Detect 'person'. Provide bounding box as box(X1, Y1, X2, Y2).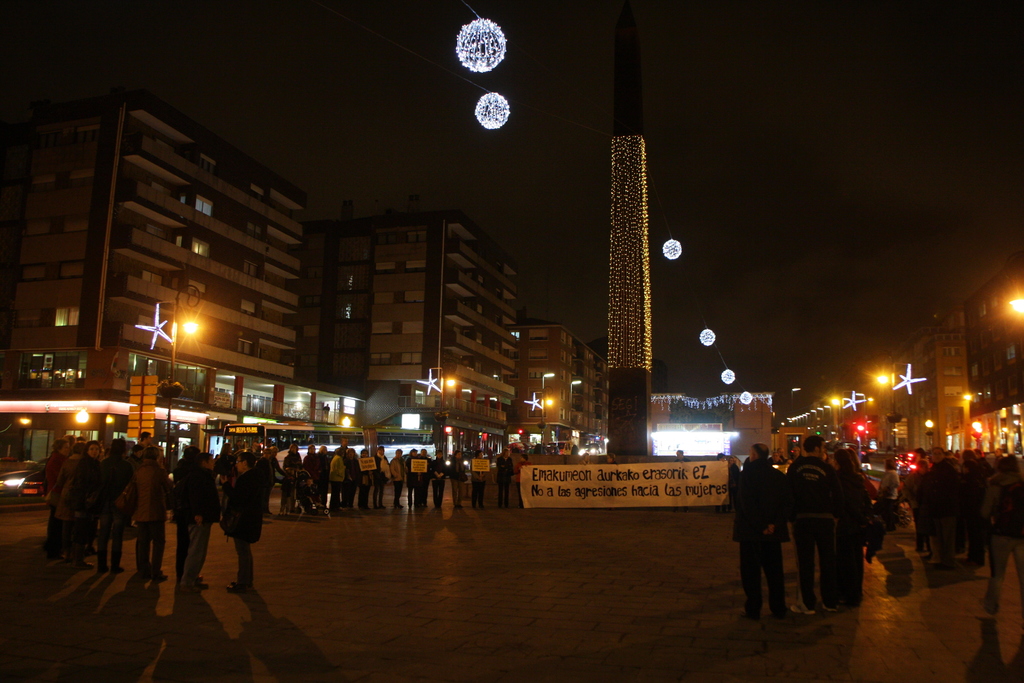
box(430, 445, 452, 508).
